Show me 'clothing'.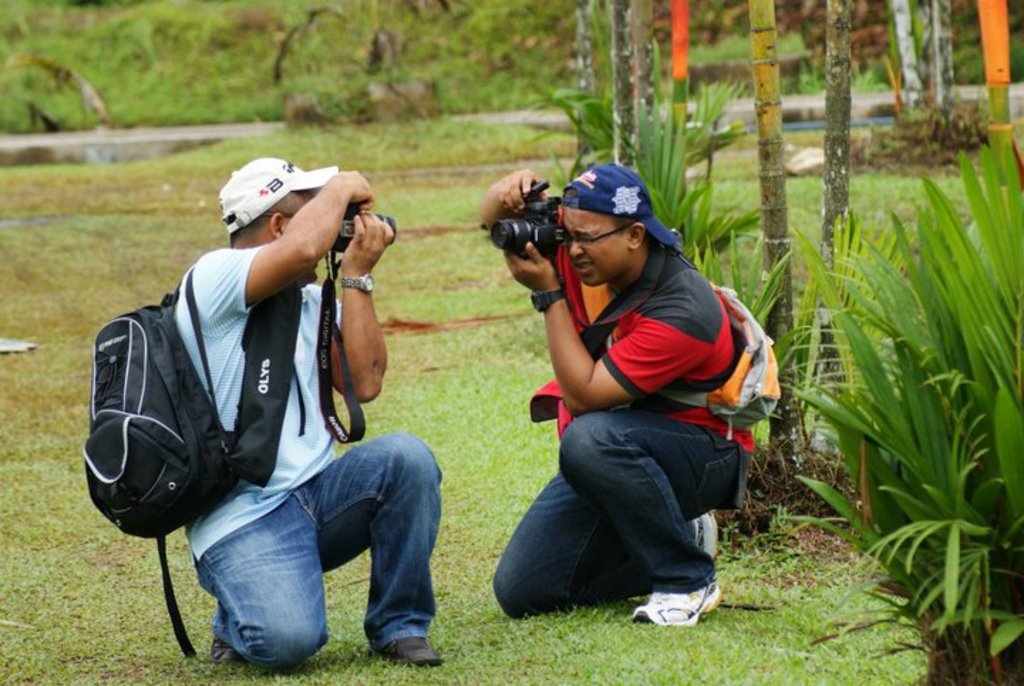
'clothing' is here: box(181, 242, 455, 675).
